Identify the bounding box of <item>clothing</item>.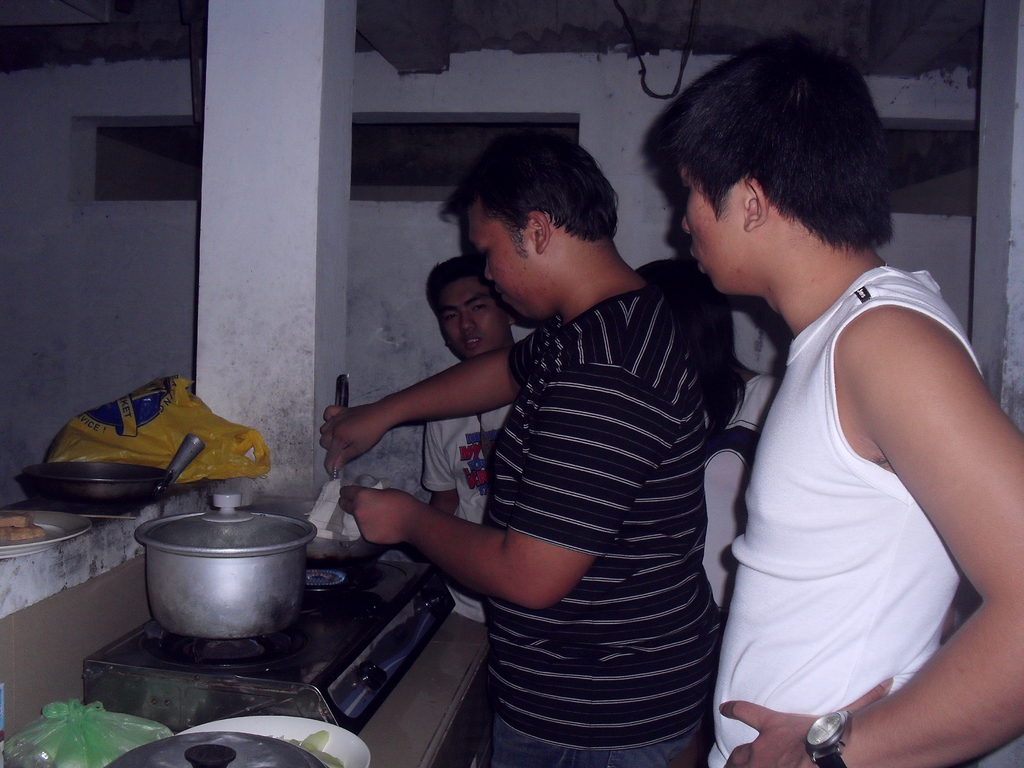
481,287,712,767.
